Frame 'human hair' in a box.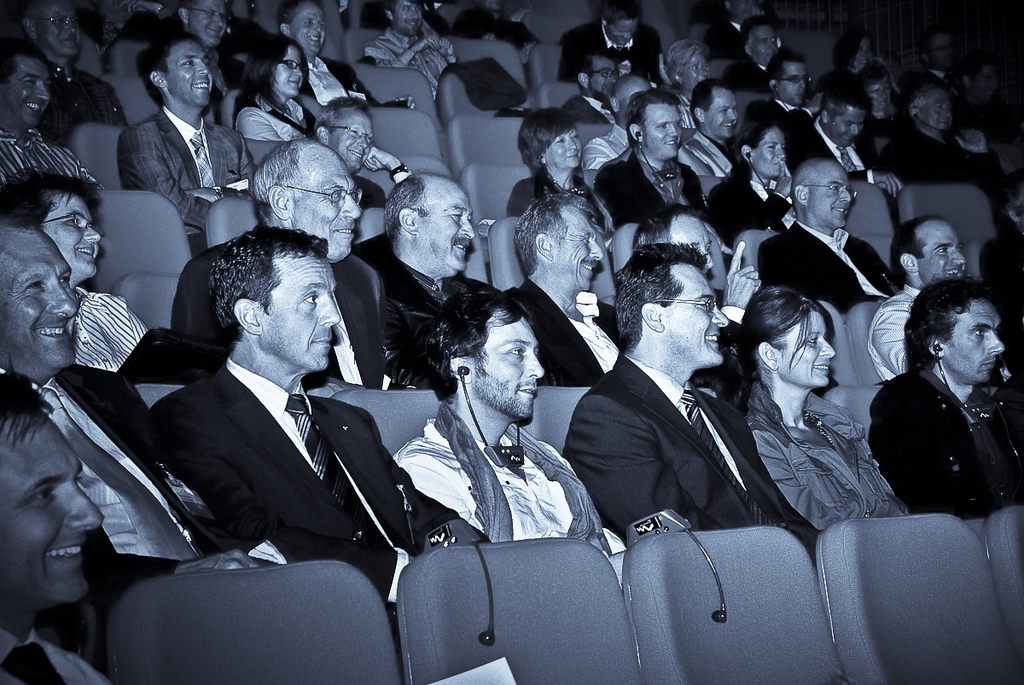
left=602, top=0, right=643, bottom=22.
